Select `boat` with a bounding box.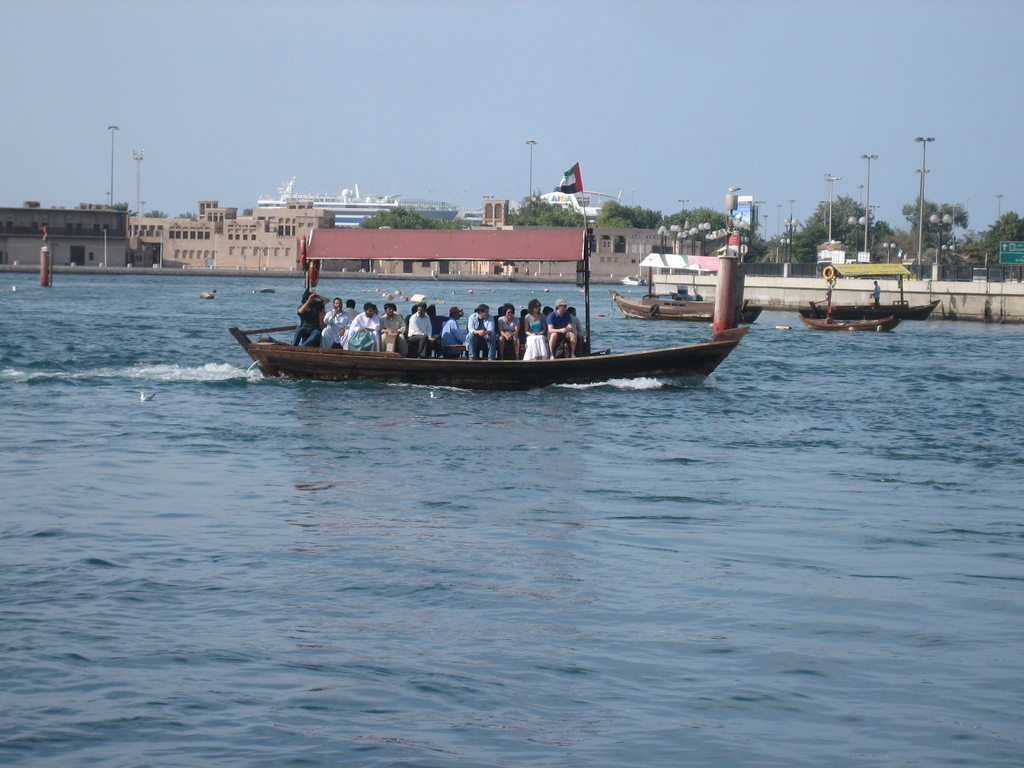
BBox(611, 286, 765, 327).
